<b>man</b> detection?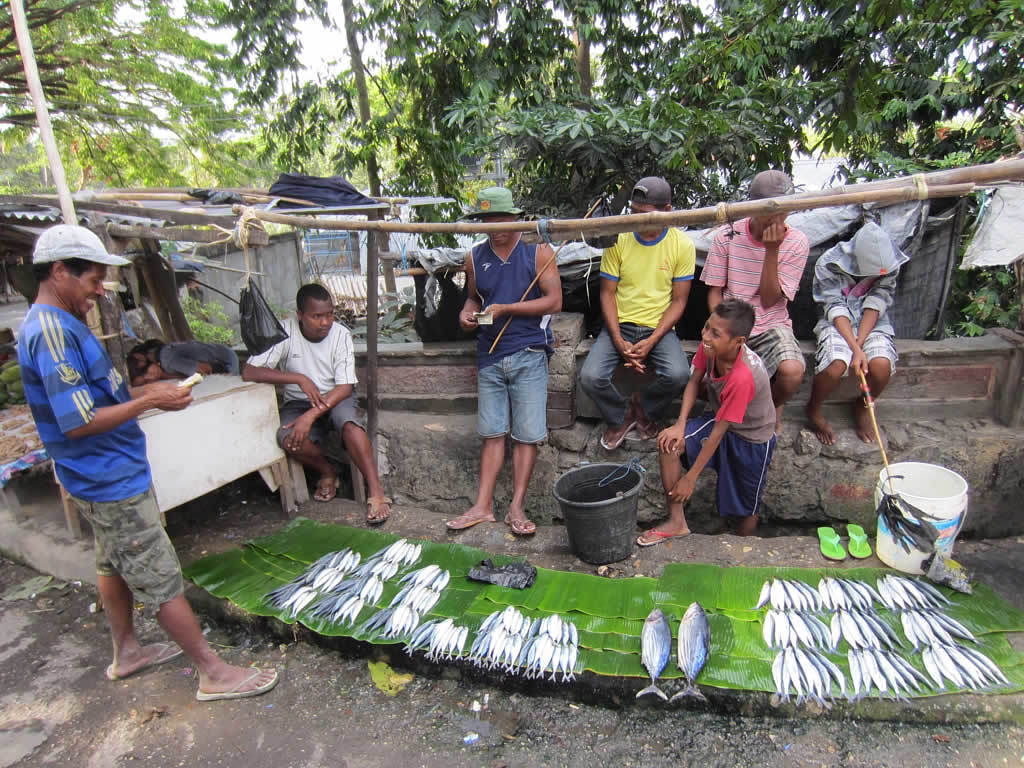
x1=242 y1=287 x2=385 y2=524
